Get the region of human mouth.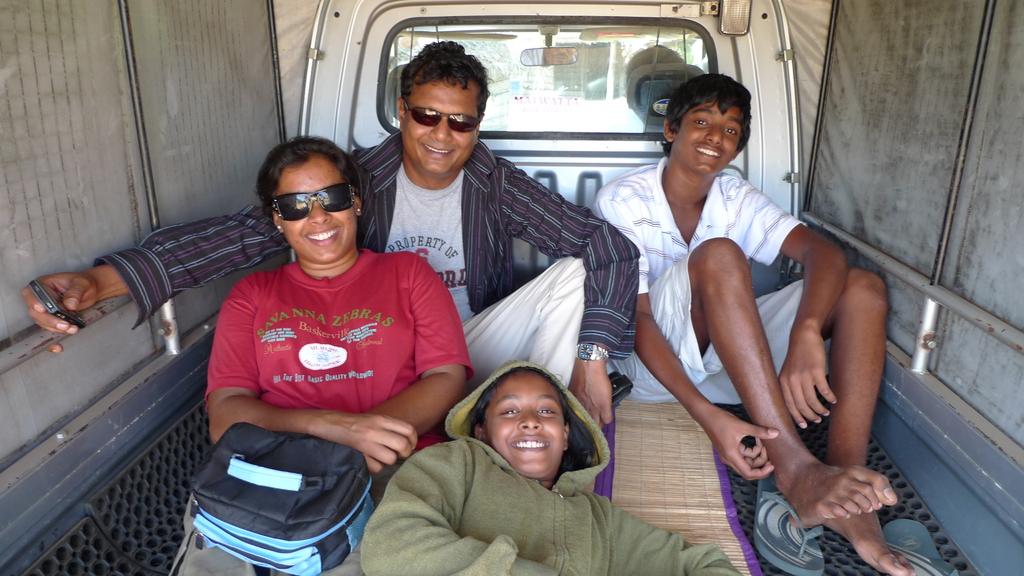
x1=509 y1=435 x2=550 y2=456.
